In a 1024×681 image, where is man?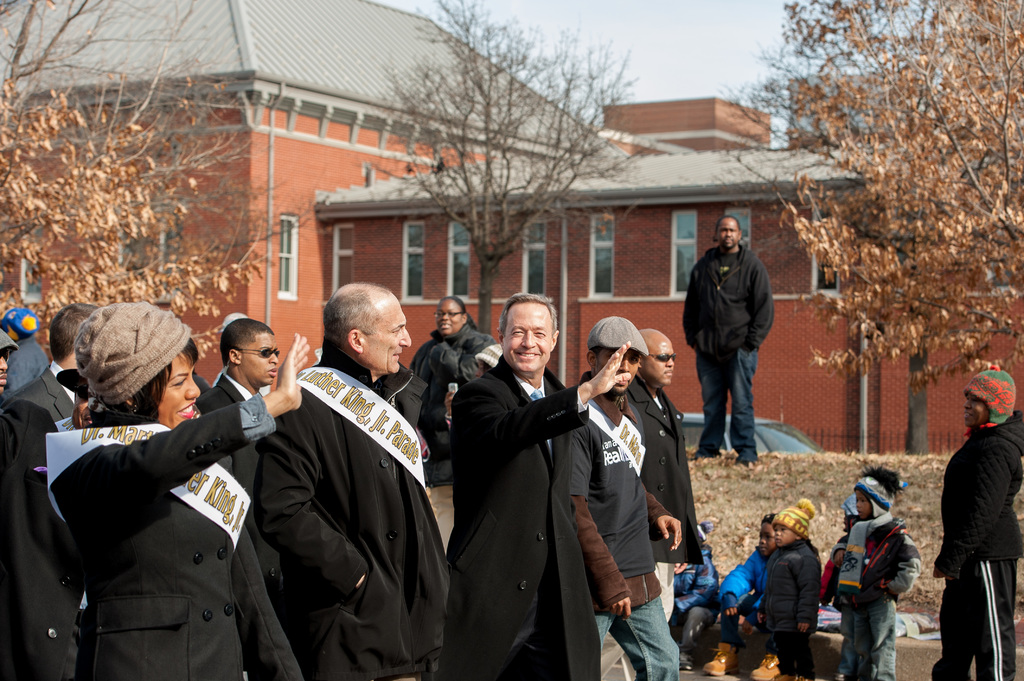
x1=564, y1=312, x2=693, y2=680.
